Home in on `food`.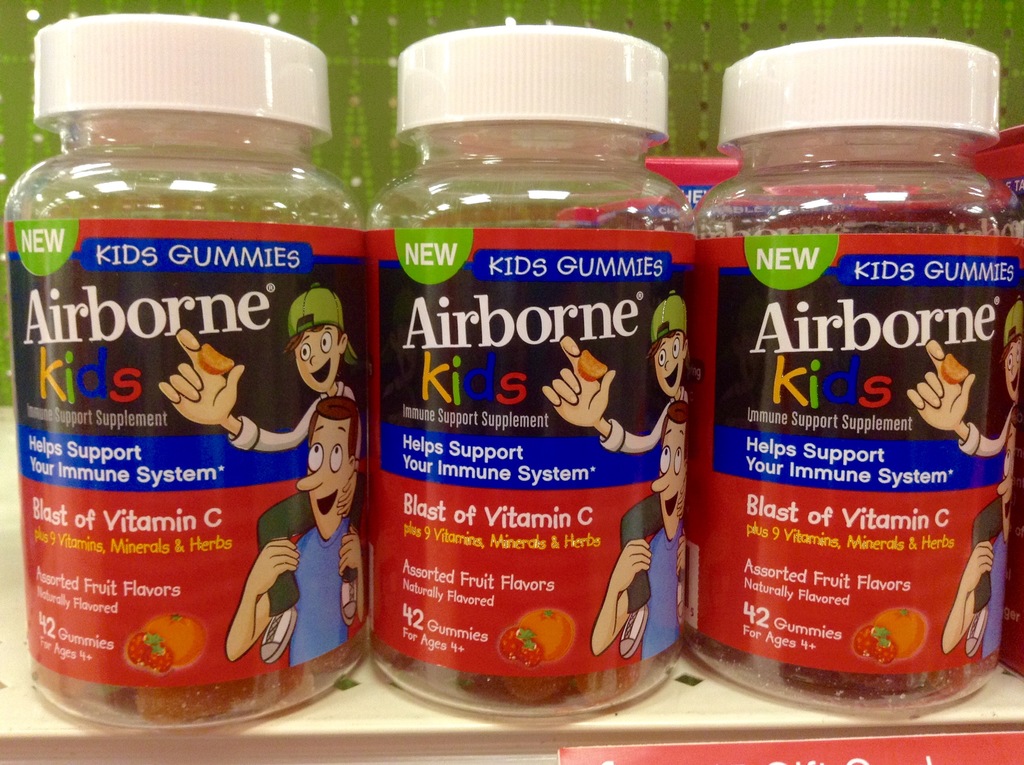
Homed in at <region>852, 623, 901, 670</region>.
